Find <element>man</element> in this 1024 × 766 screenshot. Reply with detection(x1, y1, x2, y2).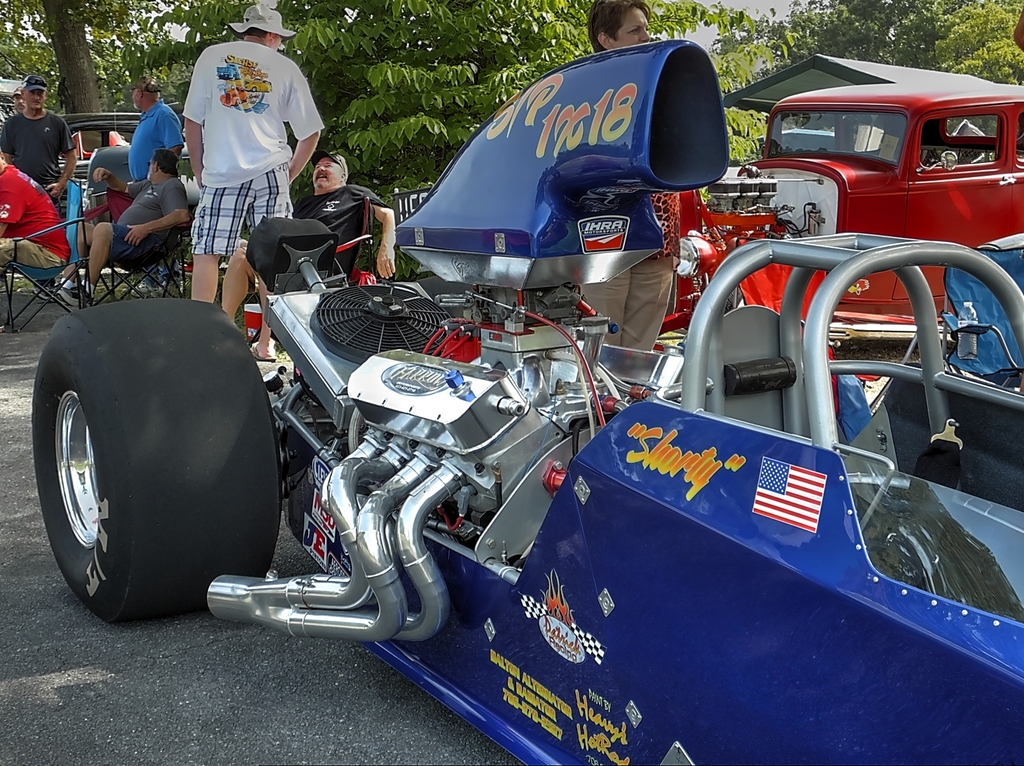
detection(586, 5, 659, 45).
